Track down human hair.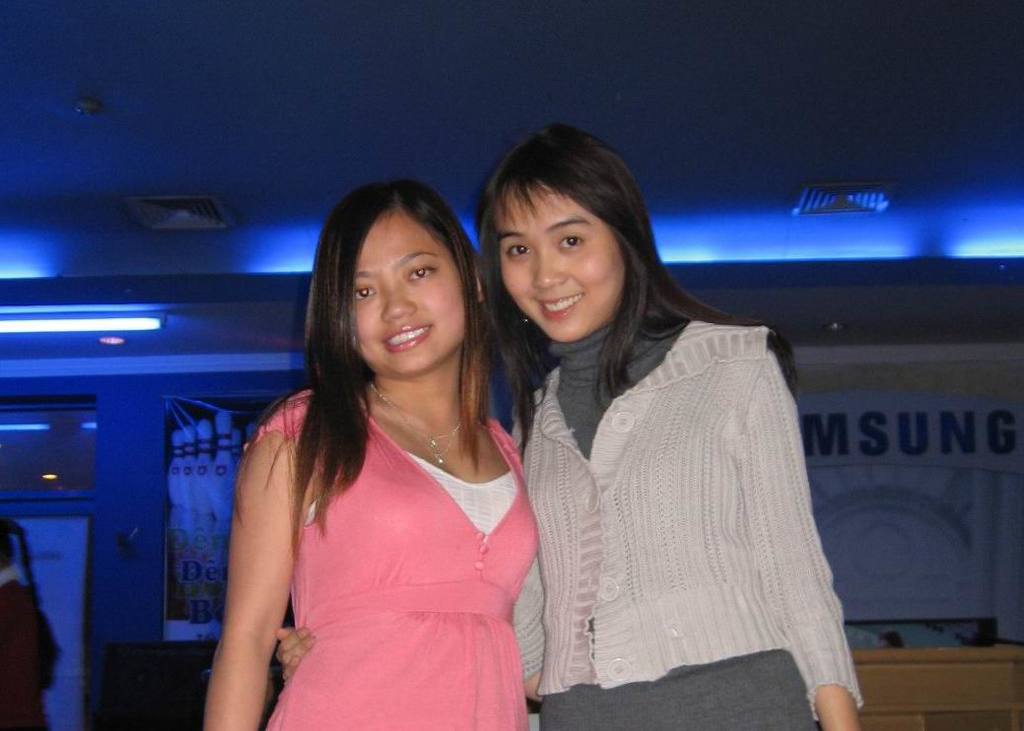
Tracked to rect(289, 170, 506, 499).
